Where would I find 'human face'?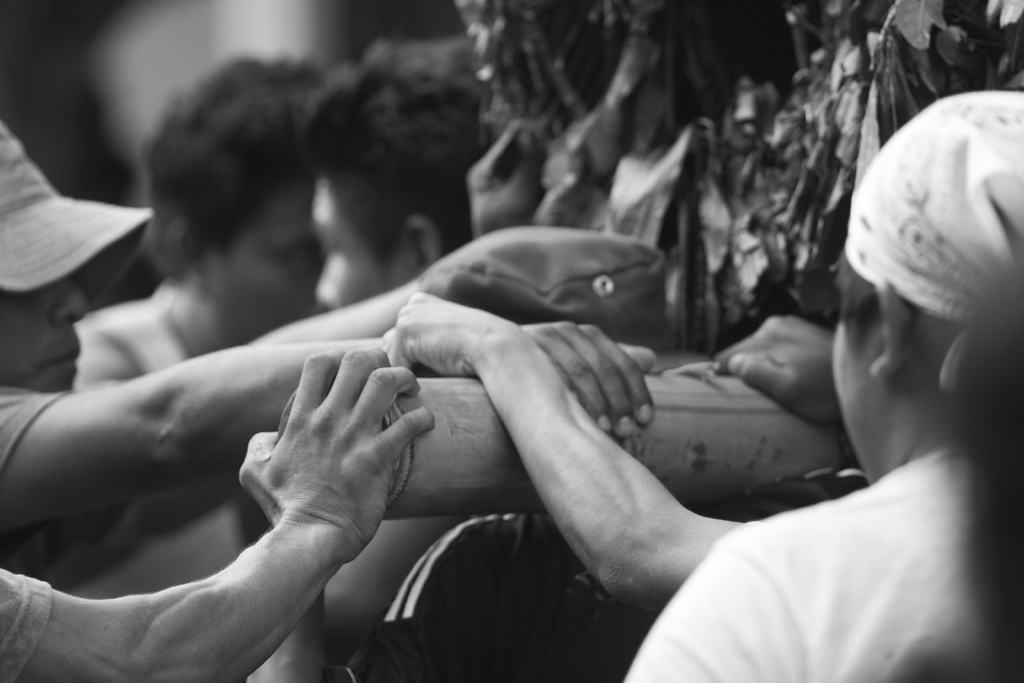
At BBox(216, 182, 332, 334).
